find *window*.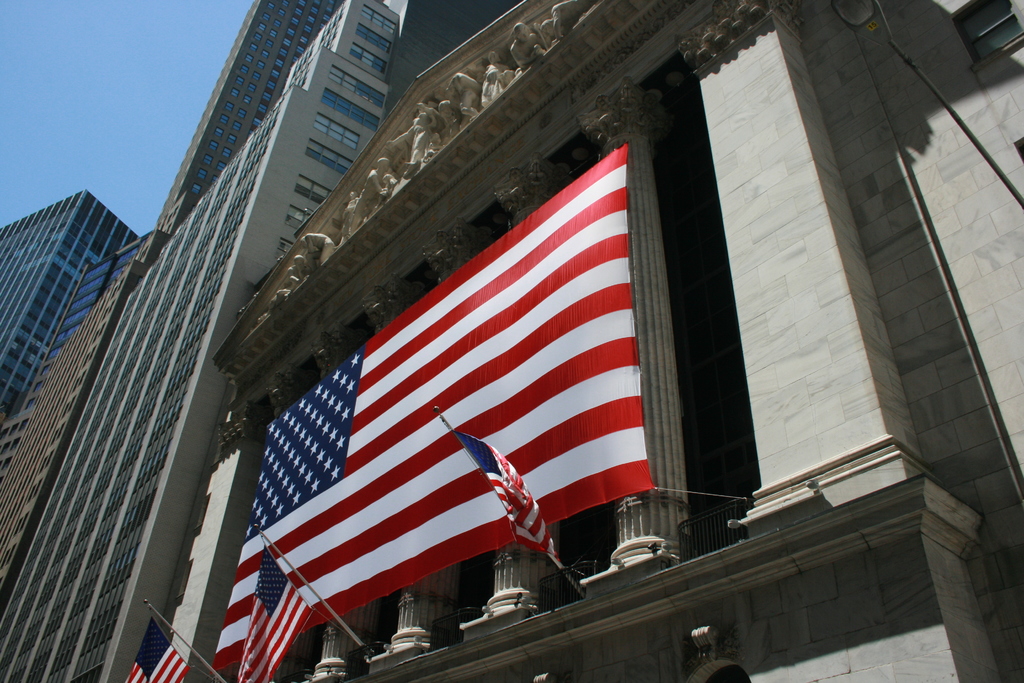
left=261, top=22, right=264, bottom=31.
